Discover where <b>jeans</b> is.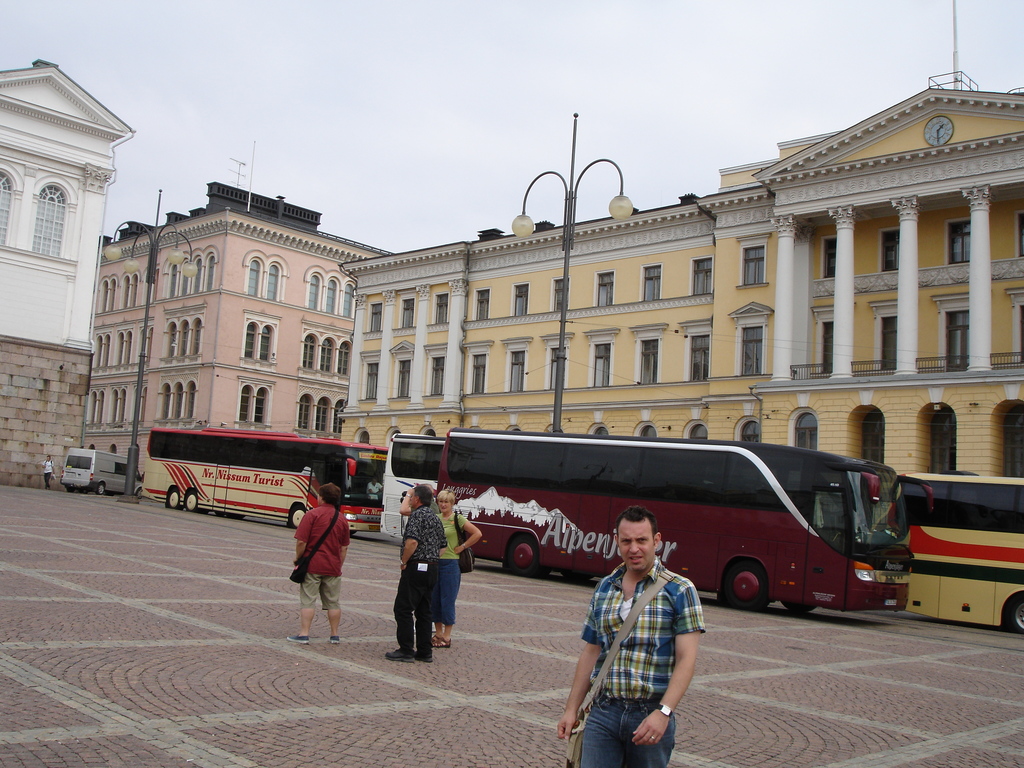
Discovered at [left=581, top=698, right=680, bottom=767].
